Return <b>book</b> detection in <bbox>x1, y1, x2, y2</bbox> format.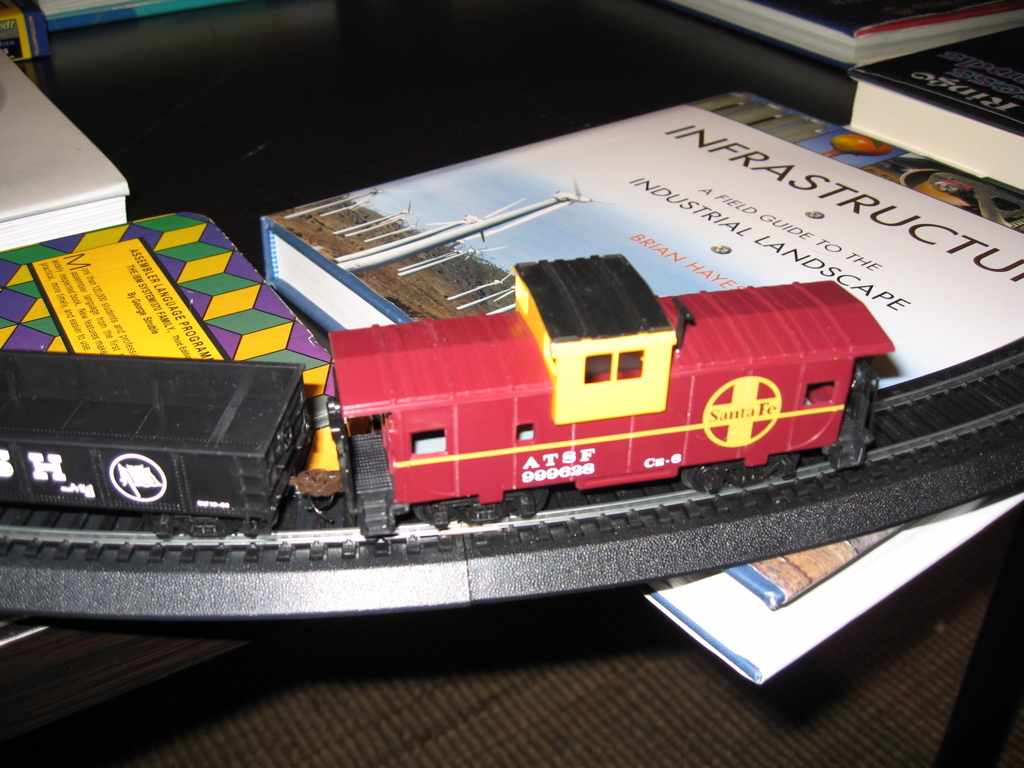
<bbox>245, 85, 1023, 509</bbox>.
